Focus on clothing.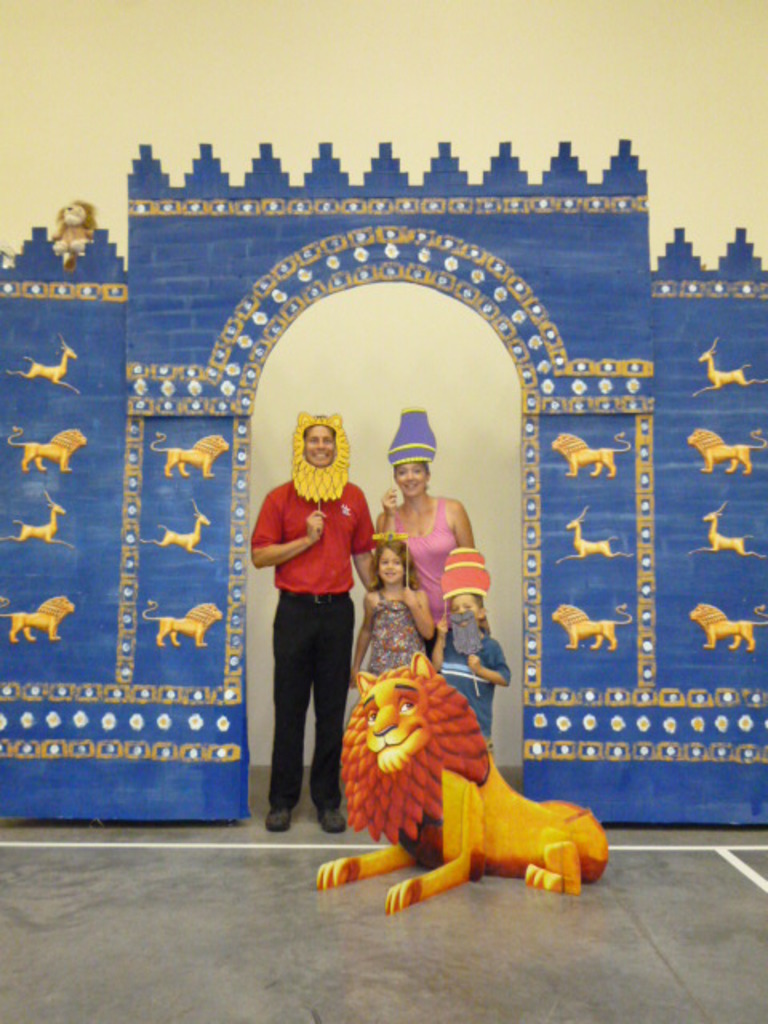
Focused at (256, 437, 371, 790).
